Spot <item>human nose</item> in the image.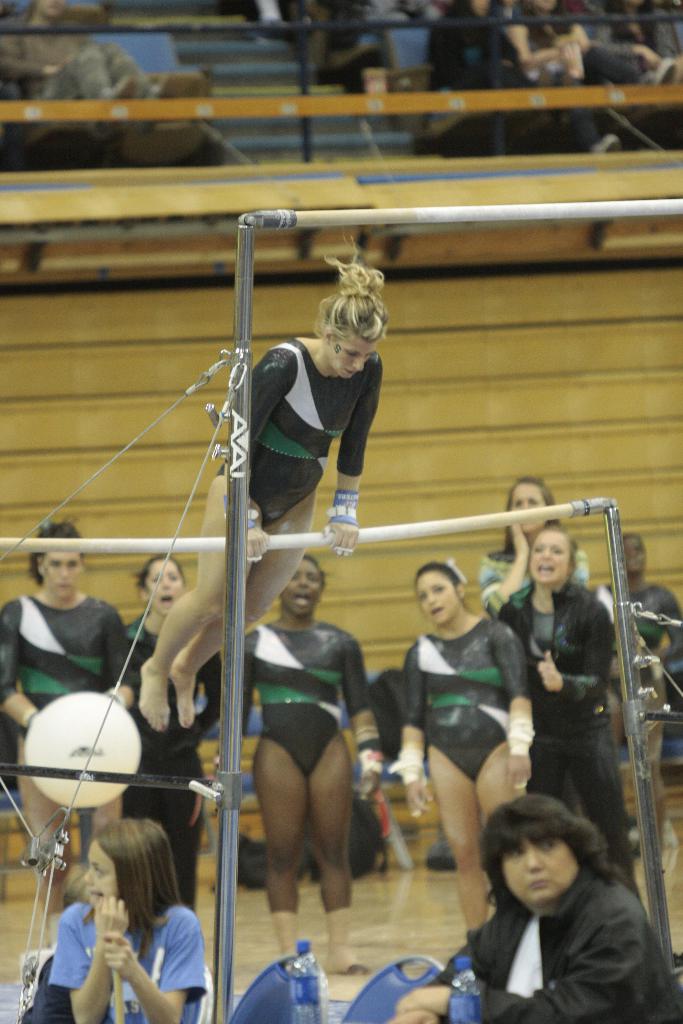
<item>human nose</item> found at 353 358 364 372.
